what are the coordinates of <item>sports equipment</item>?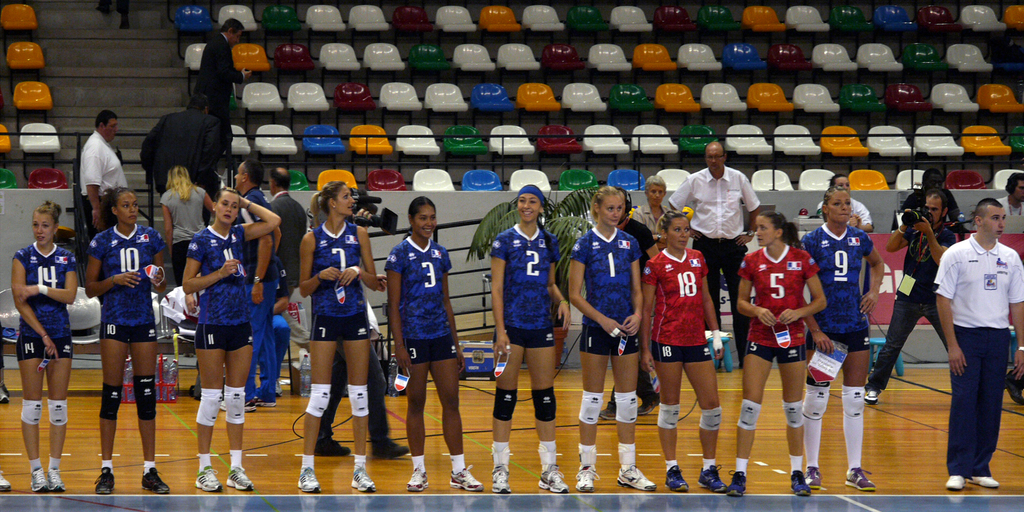
box=[224, 463, 255, 490].
